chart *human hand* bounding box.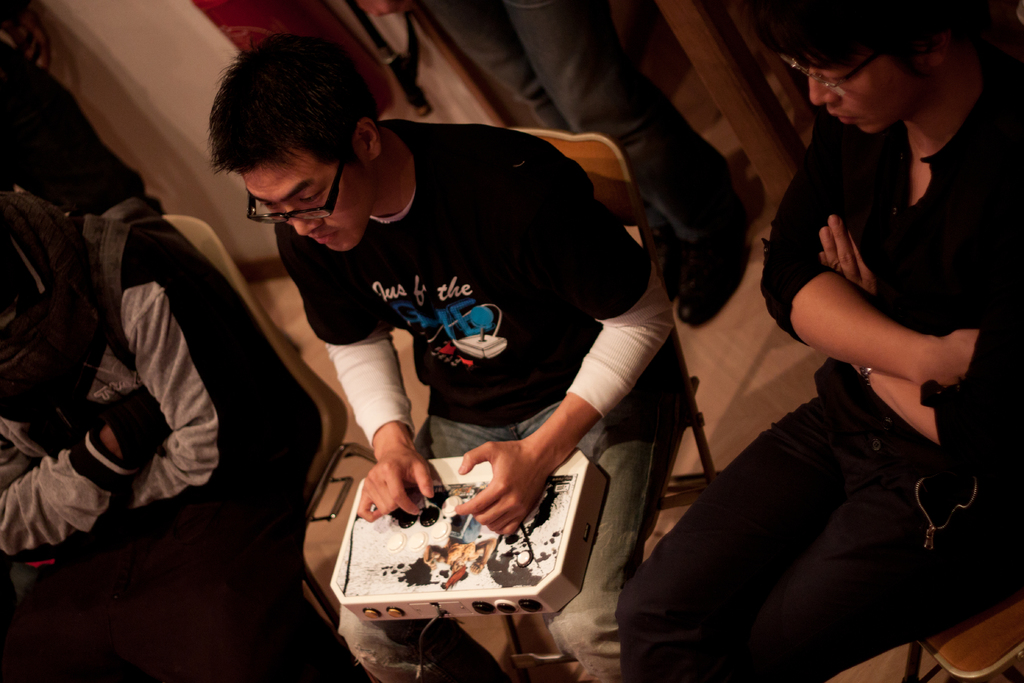
Charted: bbox=[820, 211, 880, 304].
